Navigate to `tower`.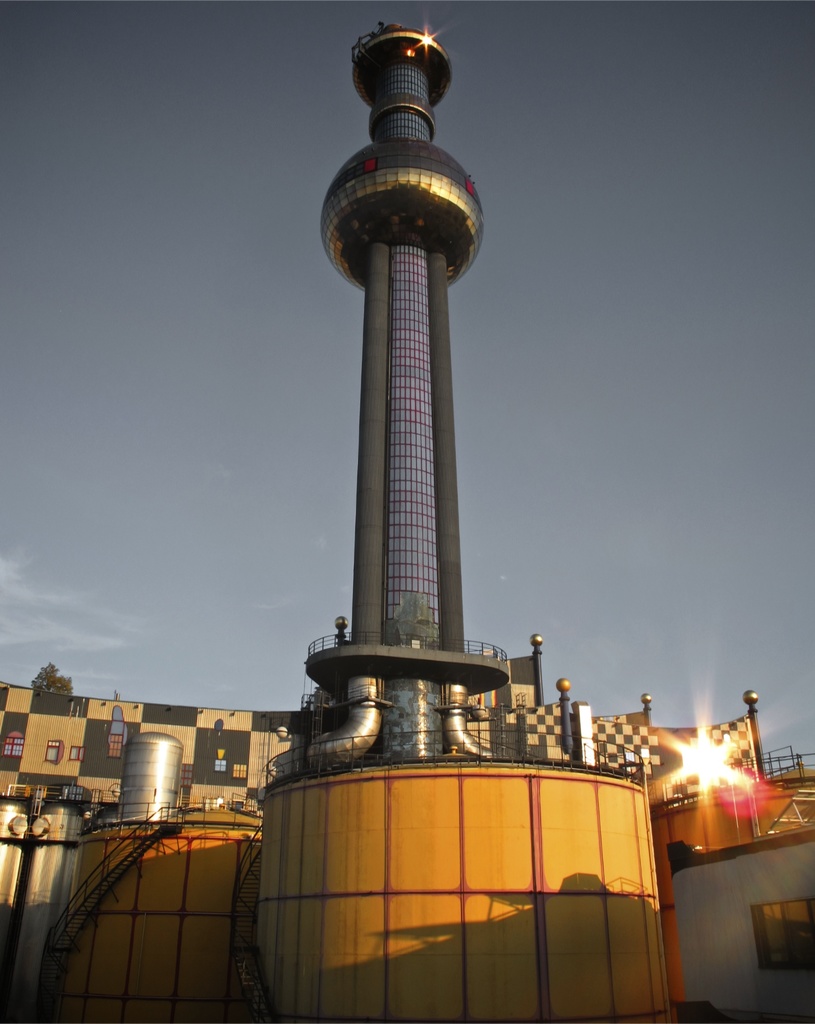
Navigation target: 250 11 629 895.
